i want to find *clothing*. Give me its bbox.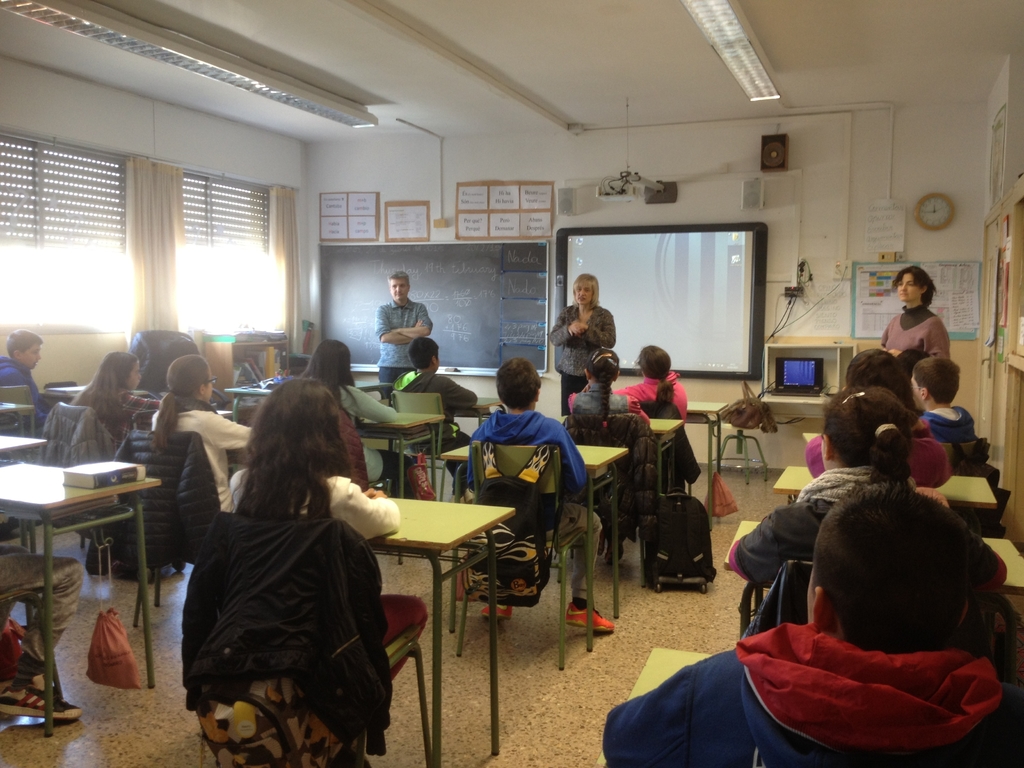
left=161, top=408, right=260, bottom=515.
